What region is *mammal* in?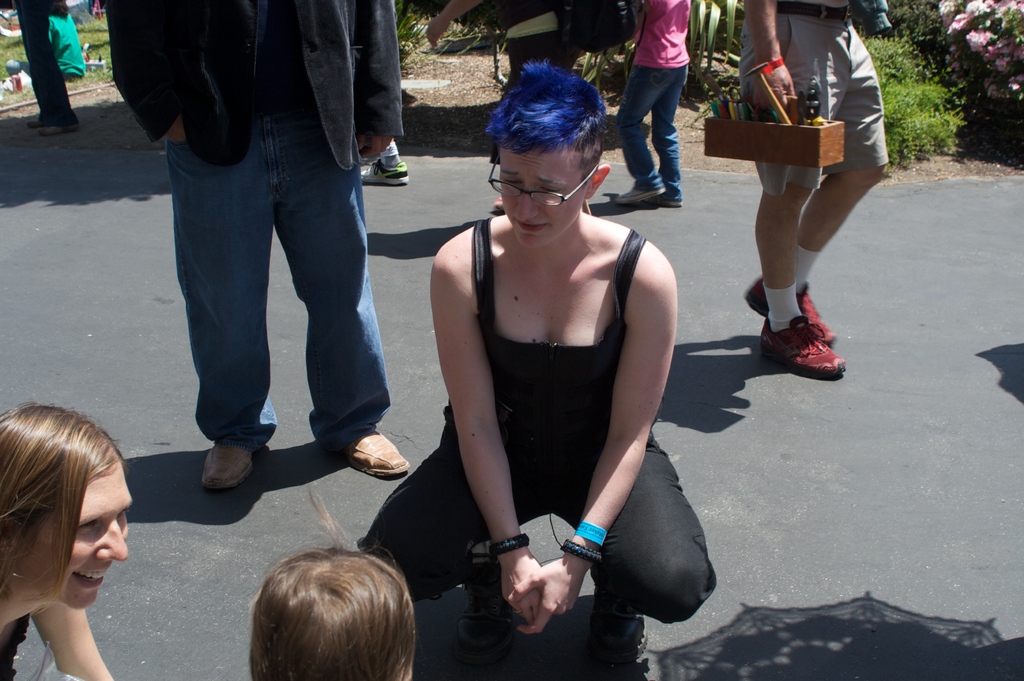
743,0,897,383.
